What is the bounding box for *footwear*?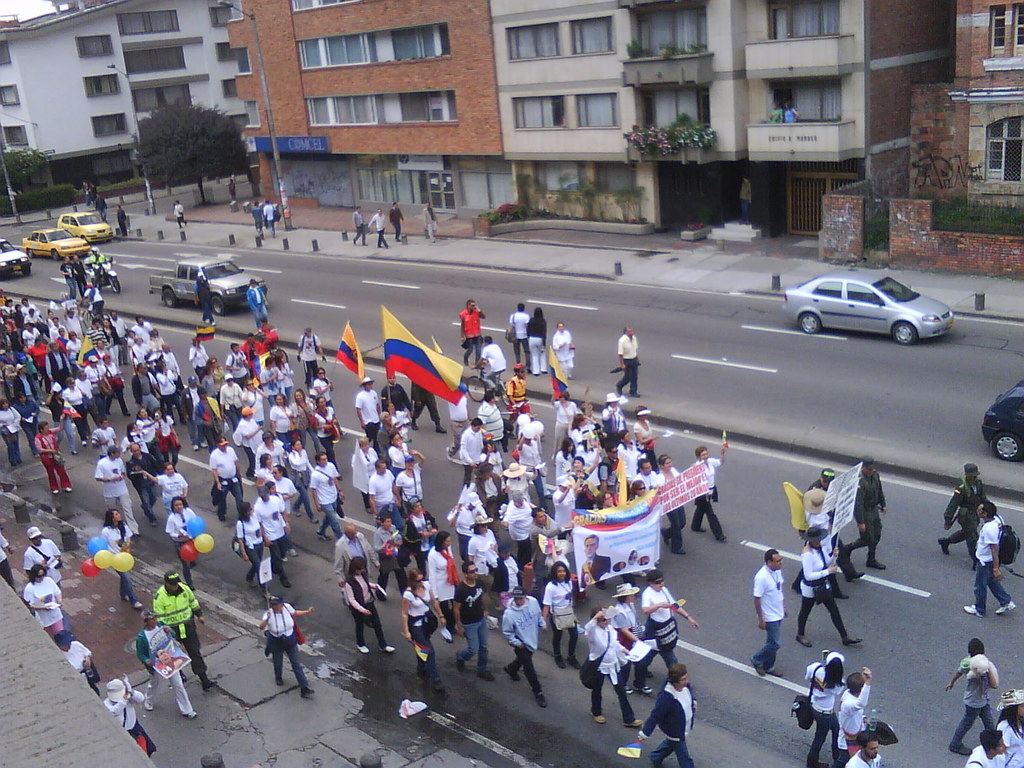
<bbox>51, 489, 57, 497</bbox>.
